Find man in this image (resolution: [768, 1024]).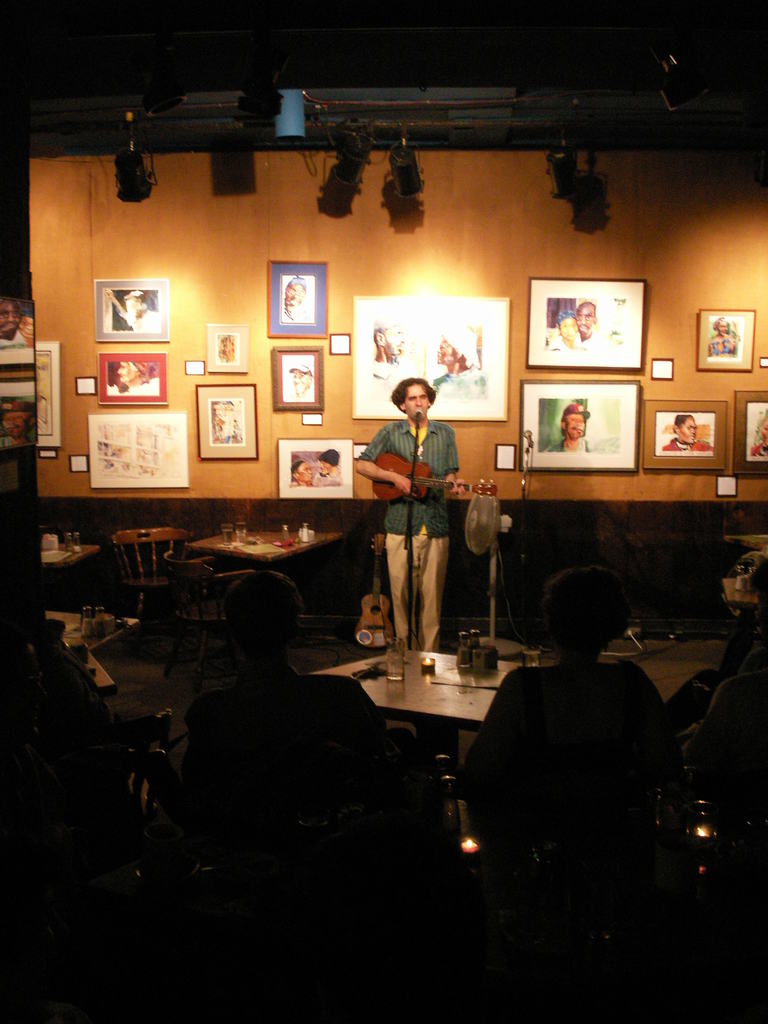
BBox(577, 300, 615, 351).
